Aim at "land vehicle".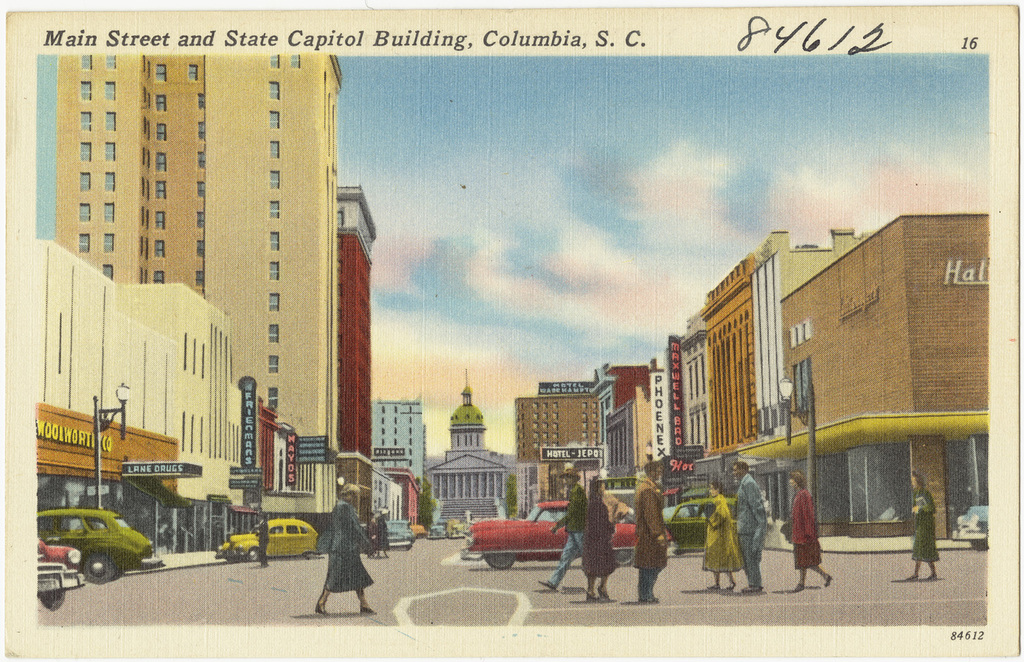
Aimed at pyautogui.locateOnScreen(33, 537, 79, 607).
